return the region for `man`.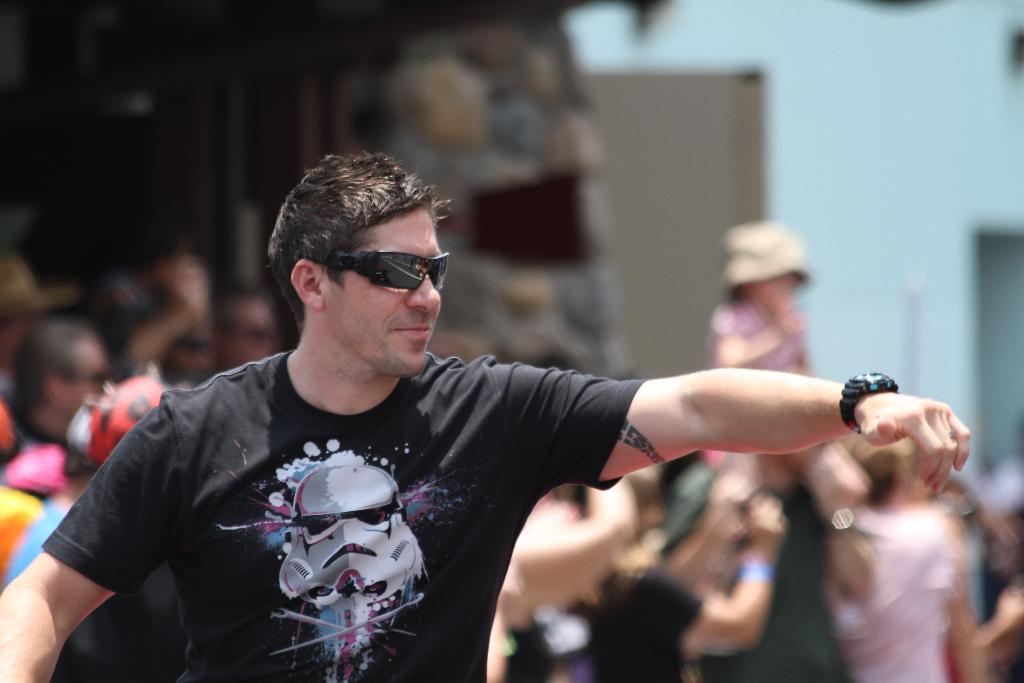
{"left": 594, "top": 455, "right": 787, "bottom": 682}.
